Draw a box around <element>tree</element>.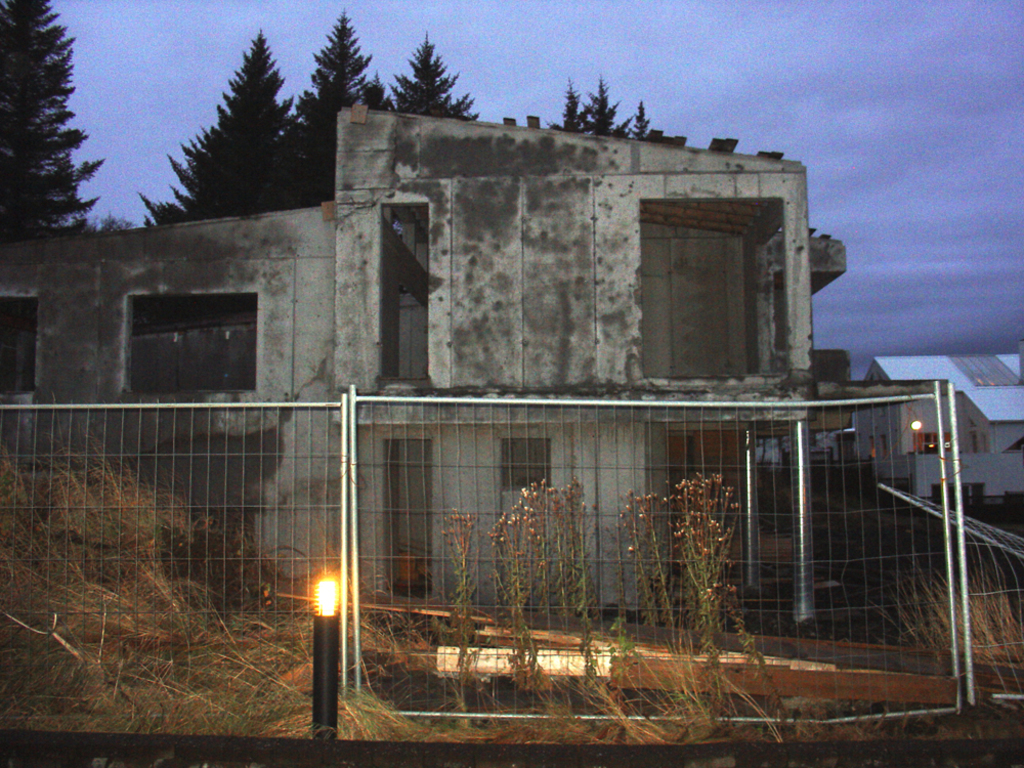
287:0:399:206.
